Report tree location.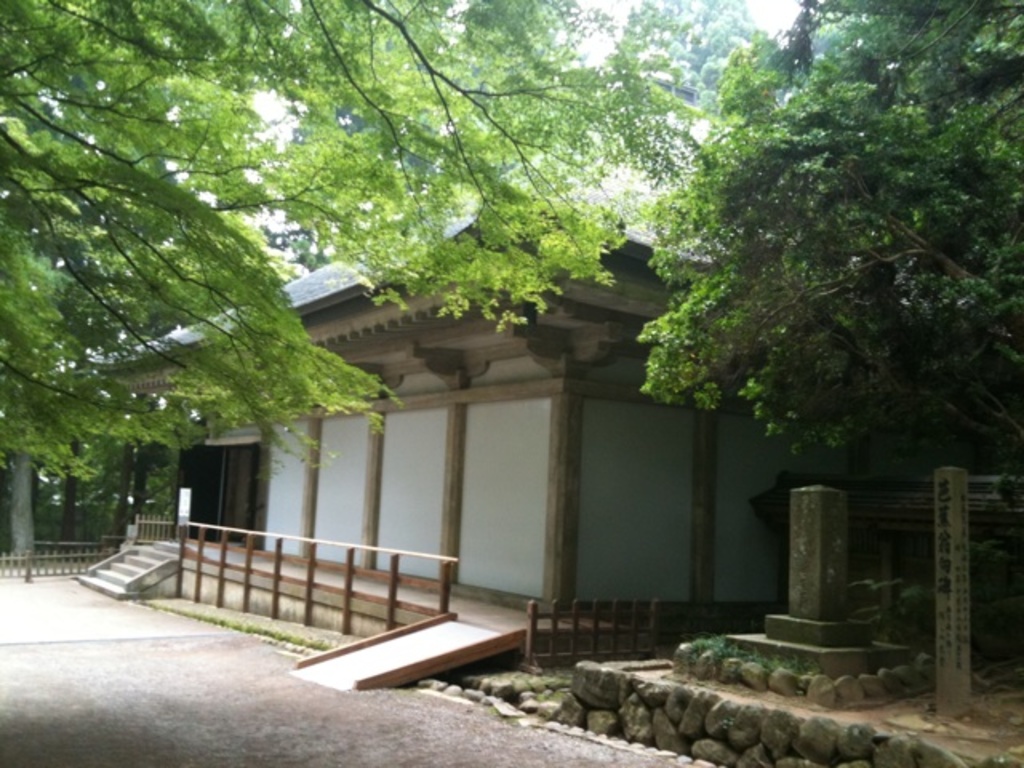
Report: bbox=[654, 3, 1022, 557].
